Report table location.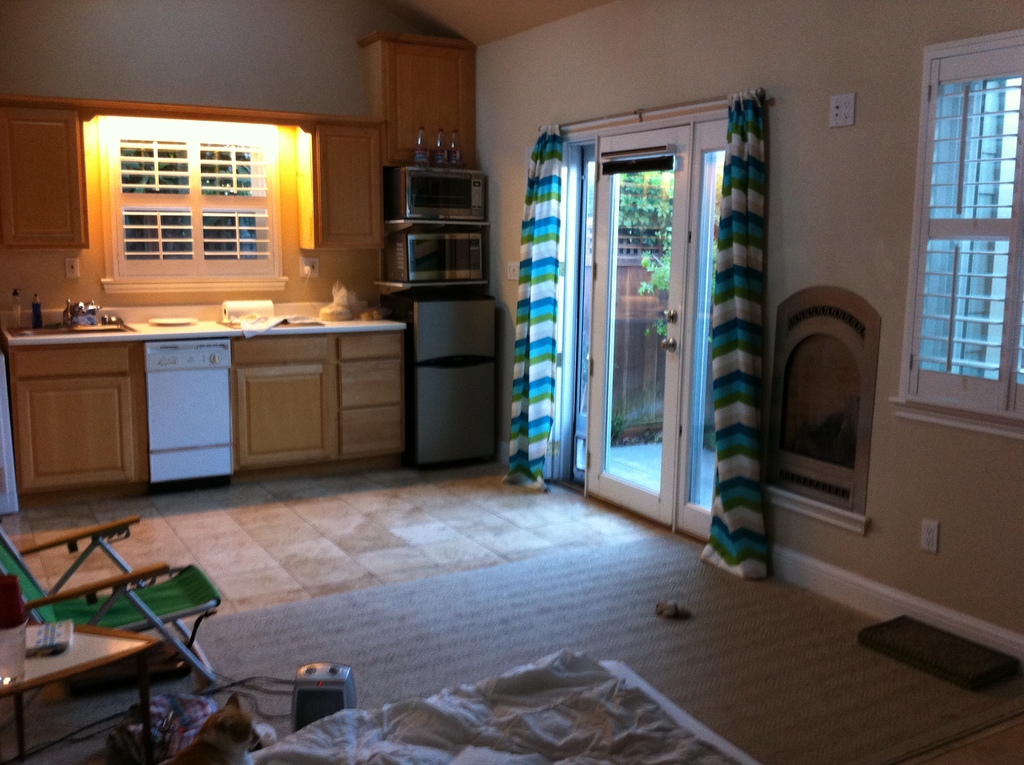
Report: (0, 619, 155, 764).
